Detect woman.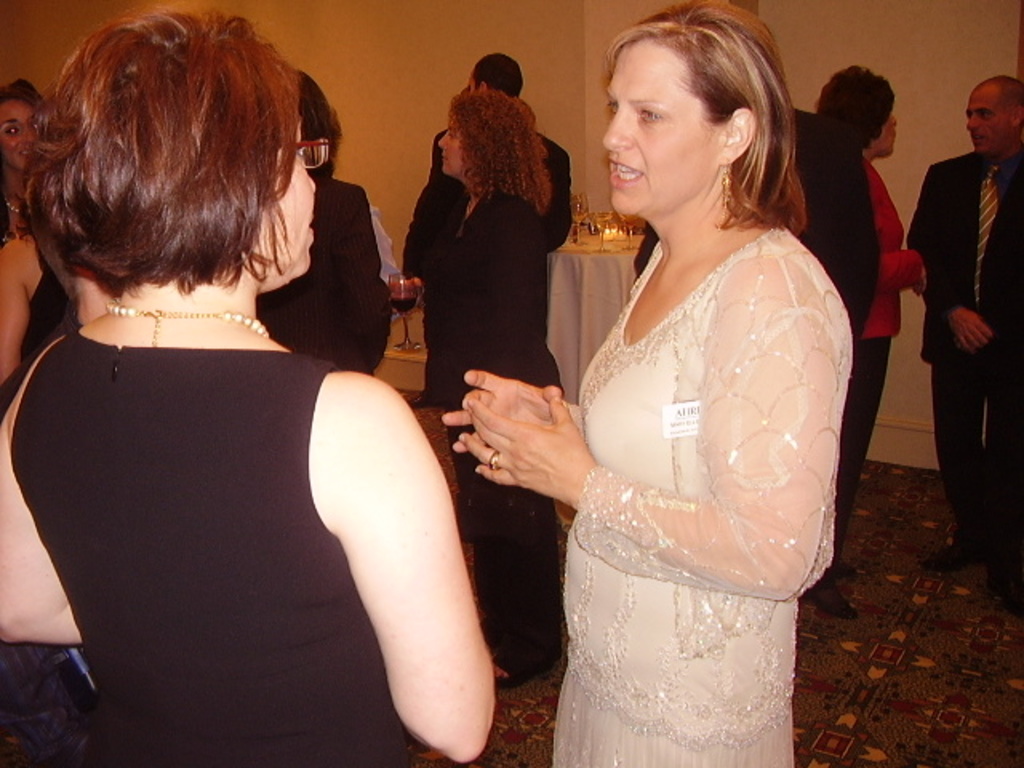
Detected at x1=432, y1=86, x2=566, y2=683.
